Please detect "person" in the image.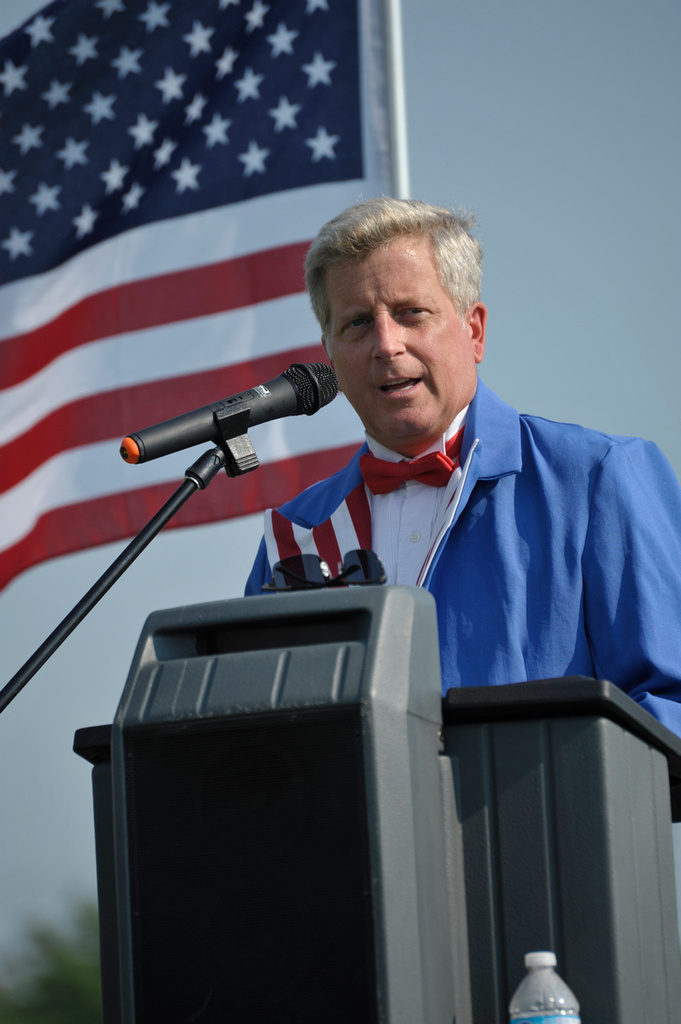
left=234, top=177, right=680, bottom=746.
